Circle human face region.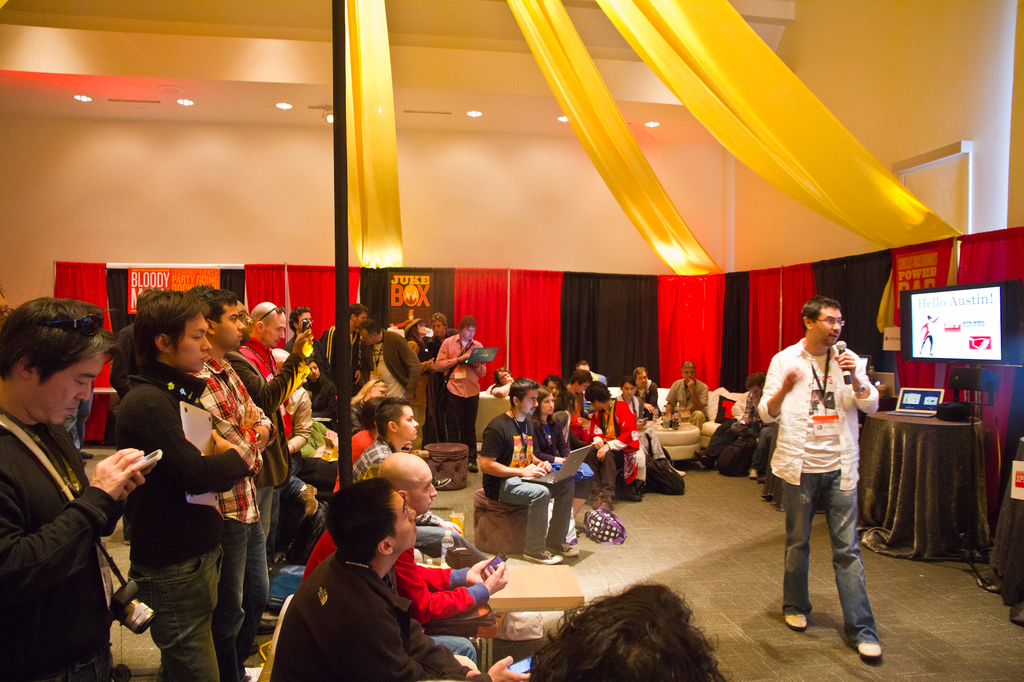
Region: [681, 367, 694, 380].
